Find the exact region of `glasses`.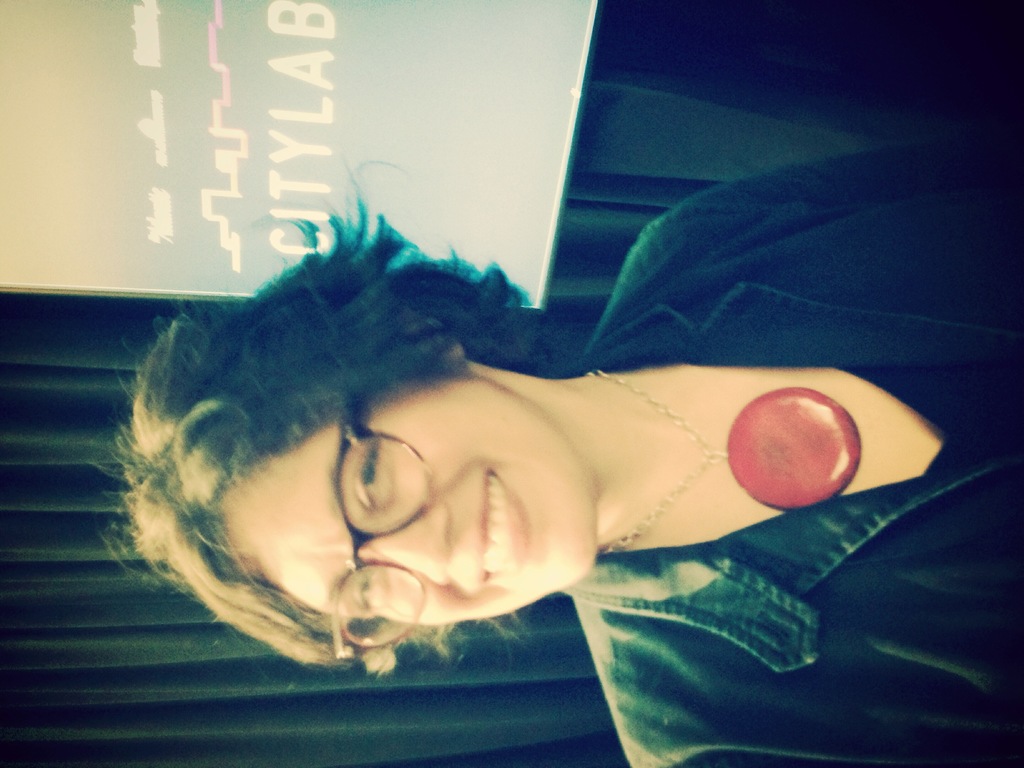
Exact region: locate(335, 403, 429, 650).
